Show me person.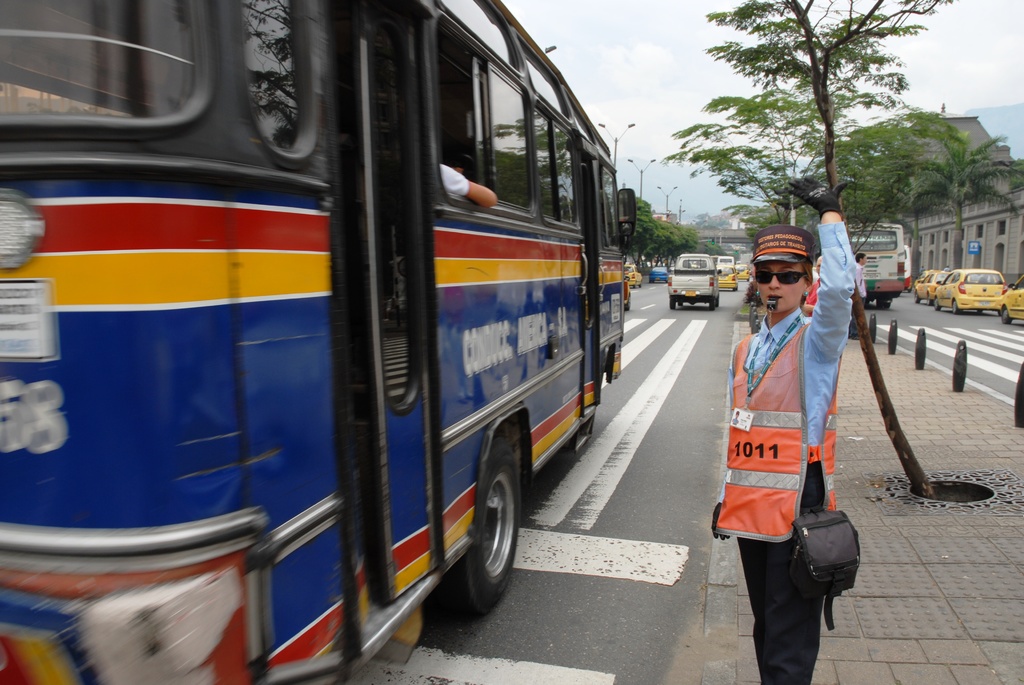
person is here: rect(441, 164, 496, 210).
